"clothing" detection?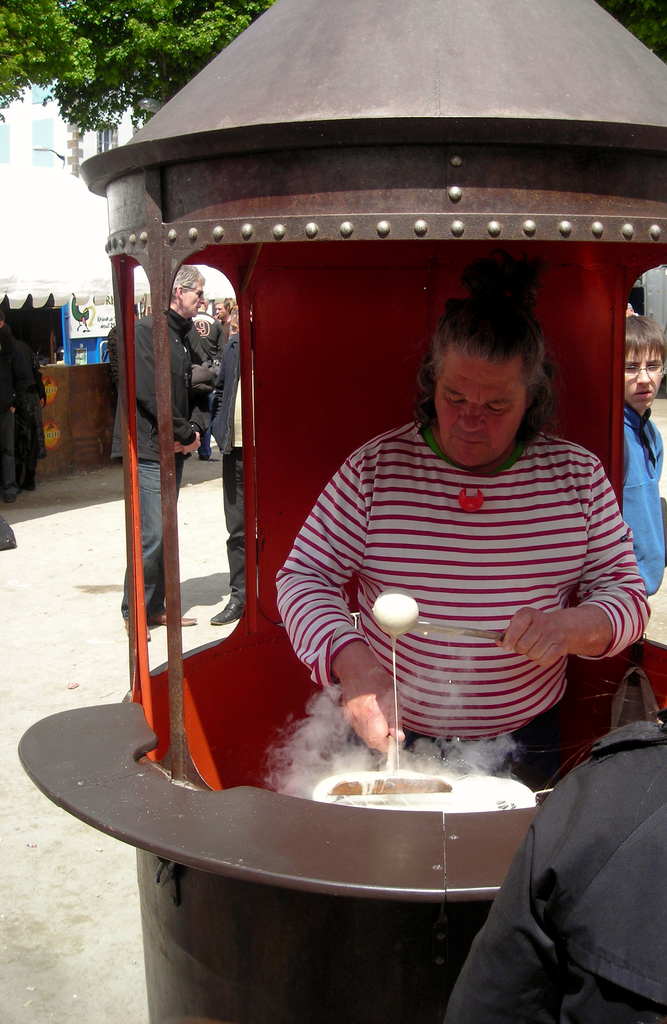
region(210, 326, 257, 612)
